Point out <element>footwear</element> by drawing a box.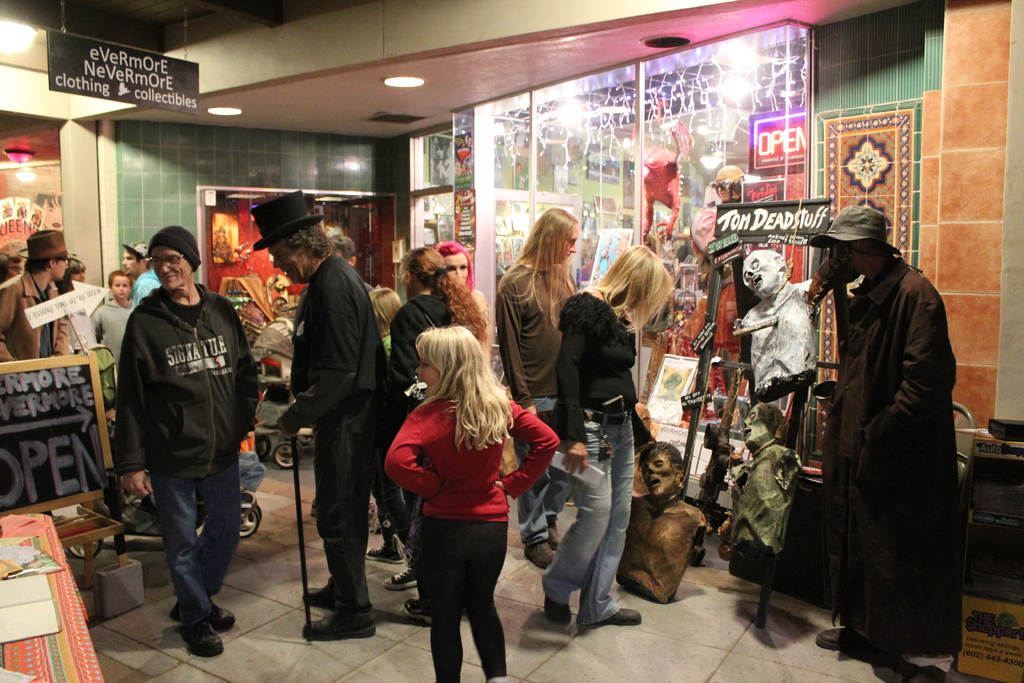
179,621,227,664.
